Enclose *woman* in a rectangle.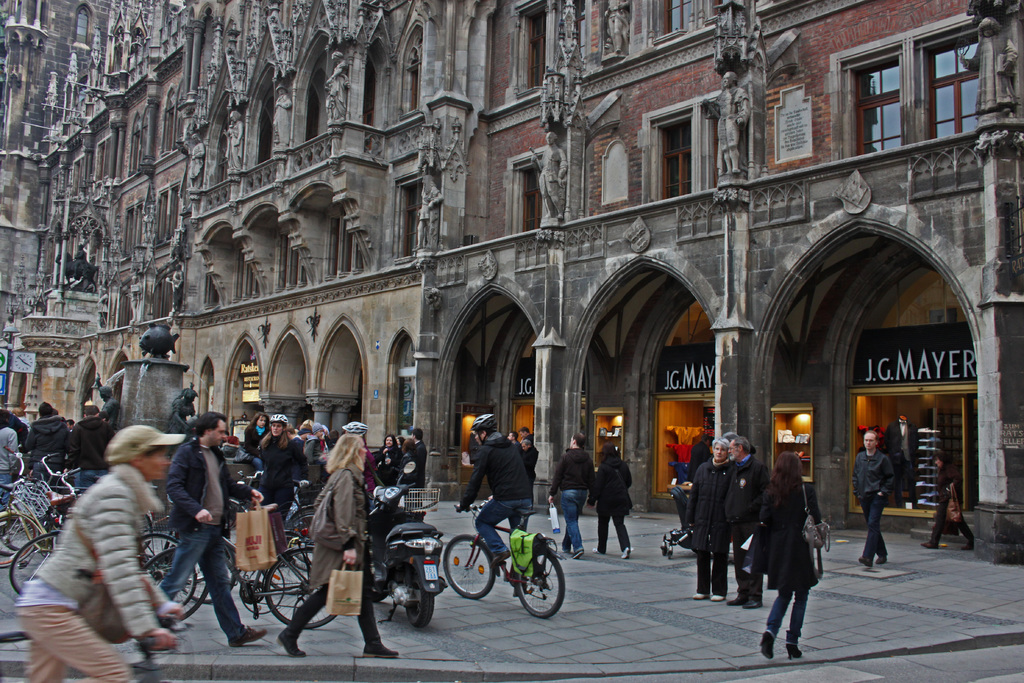
(x1=241, y1=413, x2=278, y2=490).
